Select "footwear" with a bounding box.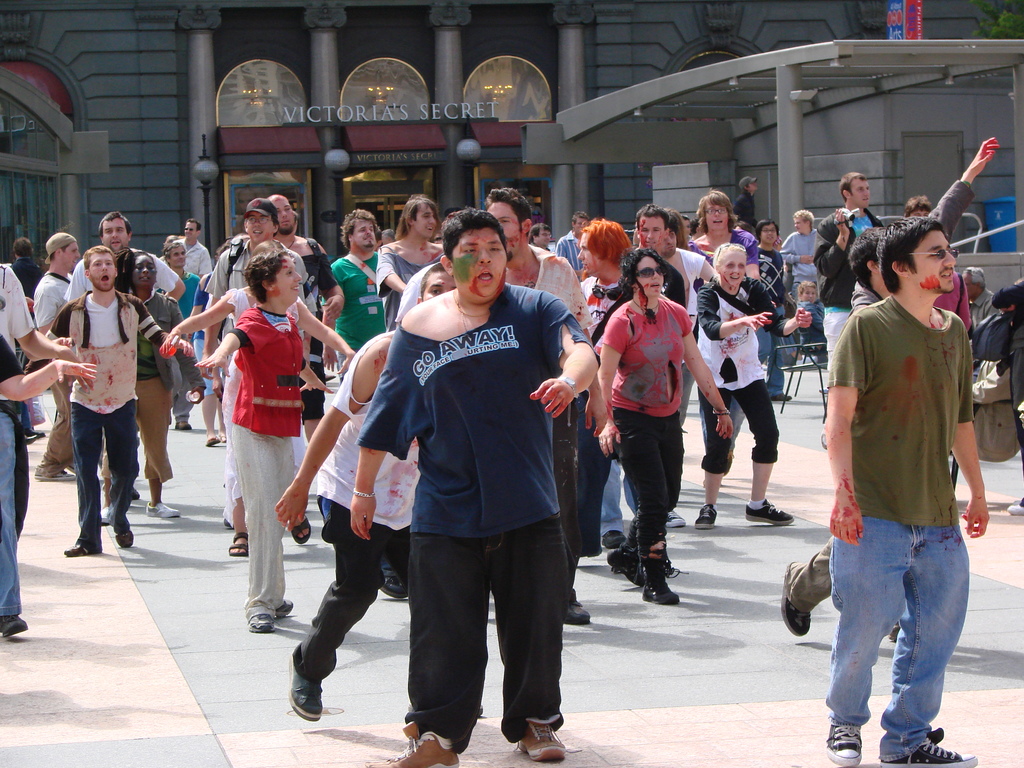
crop(1007, 500, 1023, 514).
